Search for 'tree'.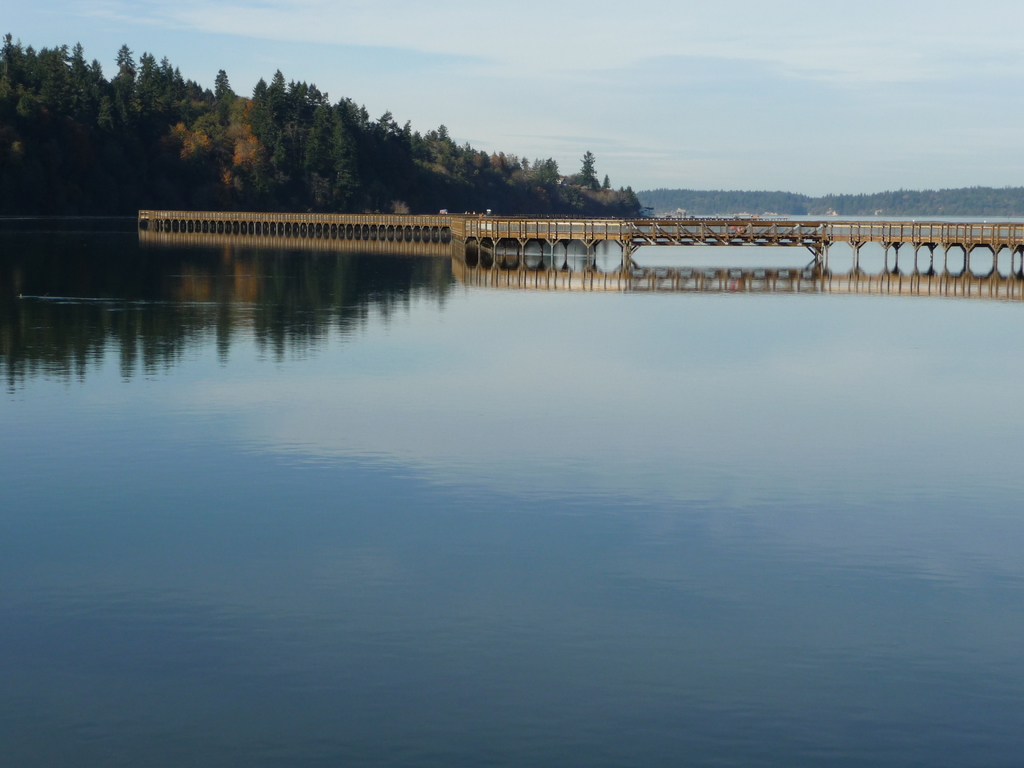
Found at (left=45, top=44, right=68, bottom=105).
